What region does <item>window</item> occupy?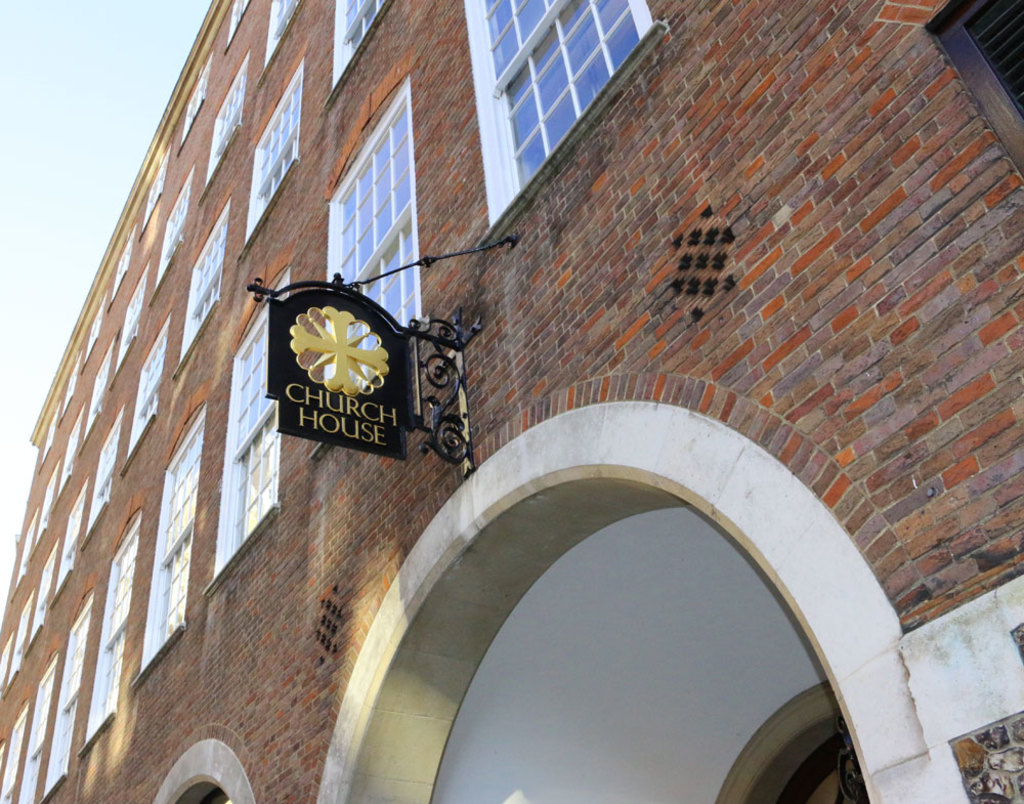
rect(40, 569, 100, 802).
